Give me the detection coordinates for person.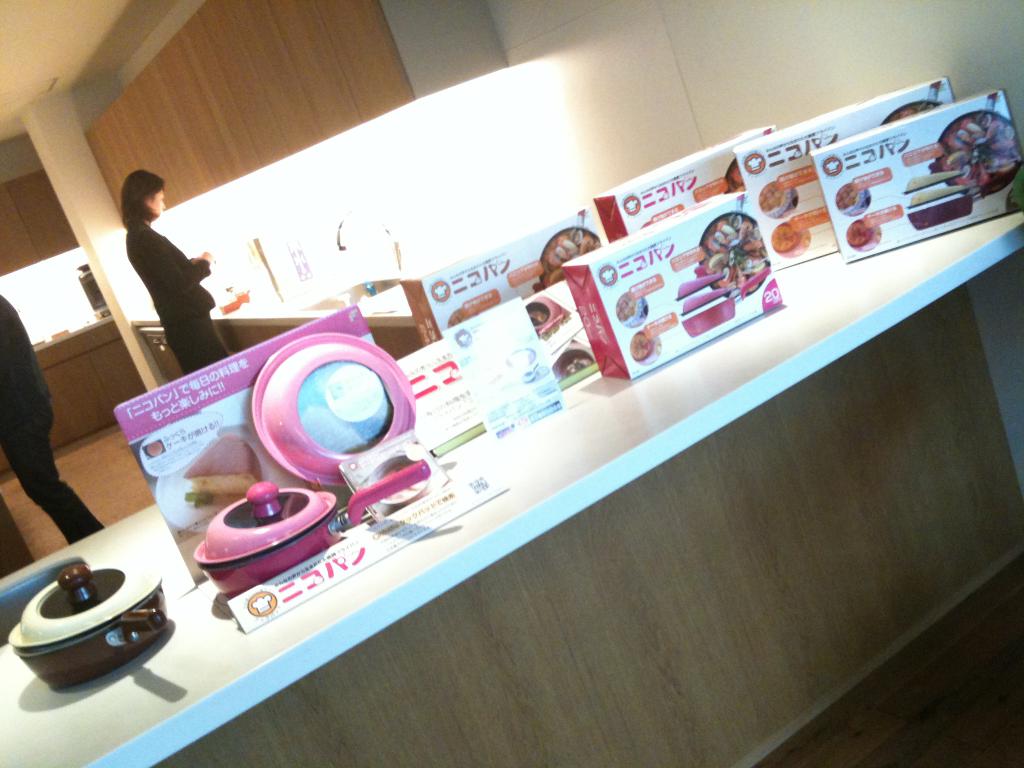
left=122, top=163, right=242, bottom=373.
